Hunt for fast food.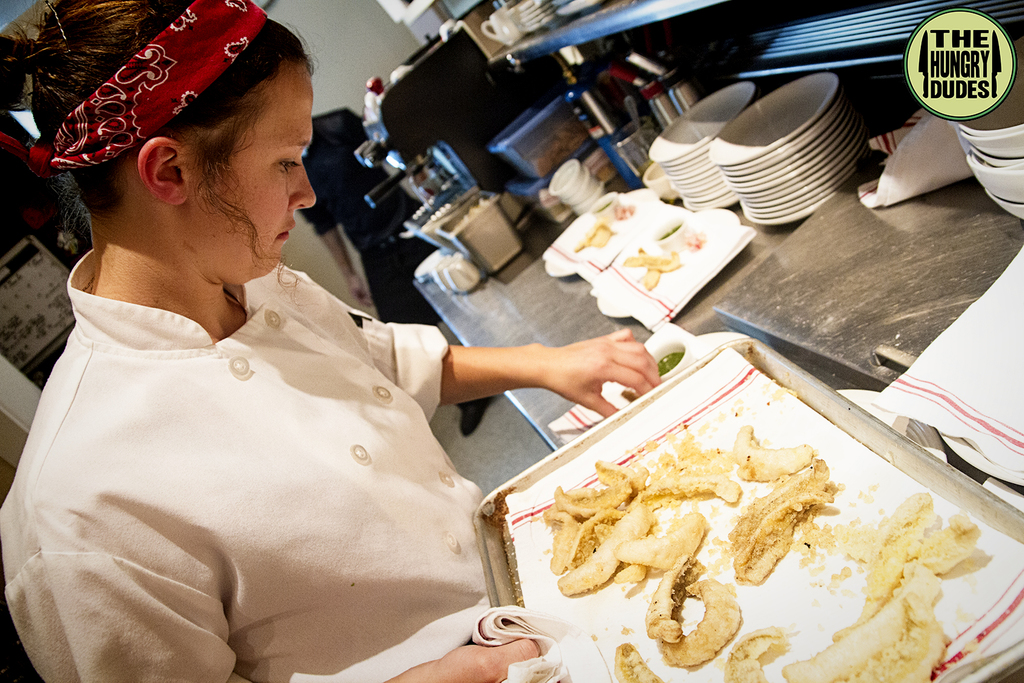
Hunted down at x1=639, y1=263, x2=660, y2=285.
